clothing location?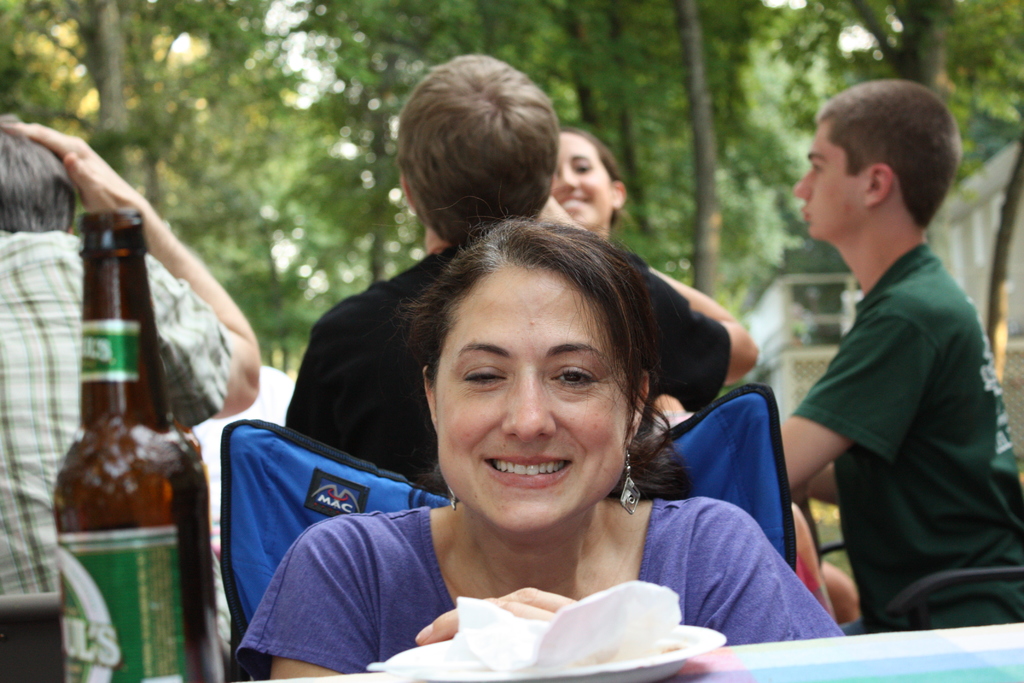
box=[291, 220, 732, 501]
